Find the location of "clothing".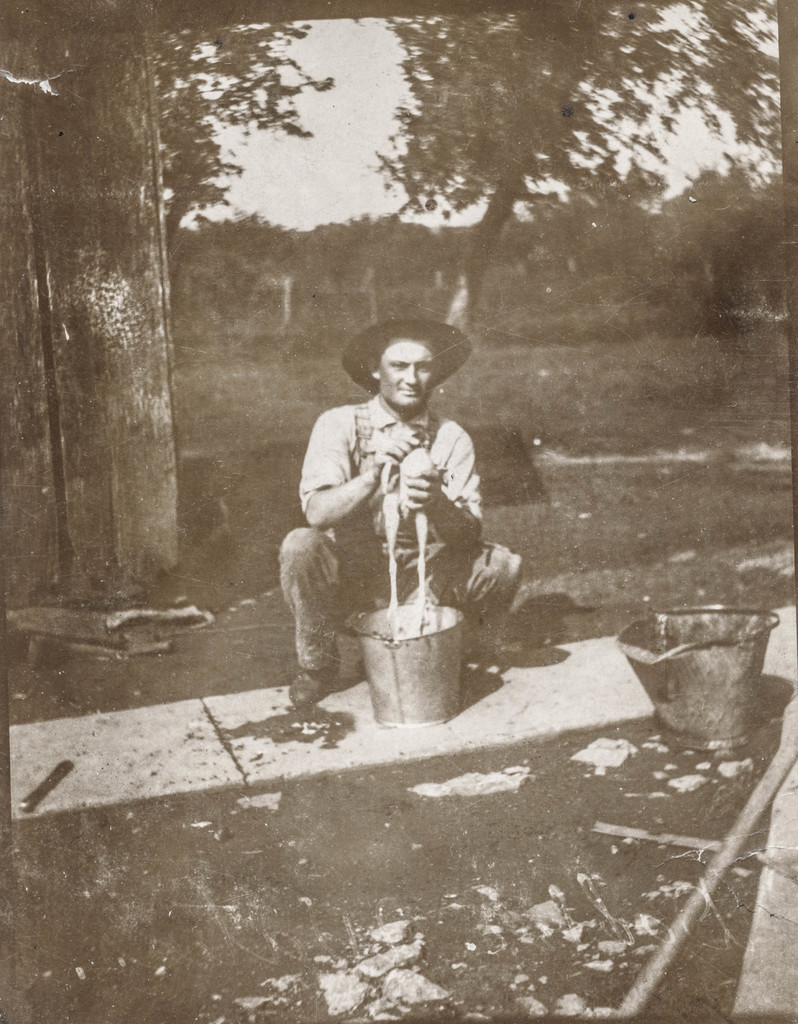
Location: x1=278, y1=387, x2=523, y2=674.
